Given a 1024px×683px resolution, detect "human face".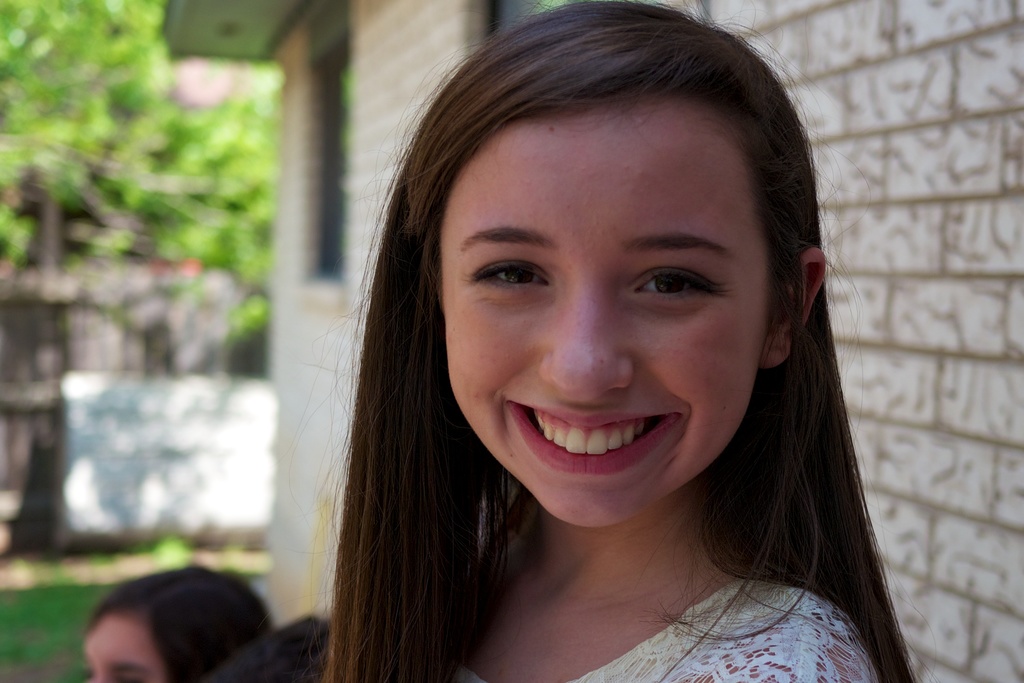
440/114/770/529.
